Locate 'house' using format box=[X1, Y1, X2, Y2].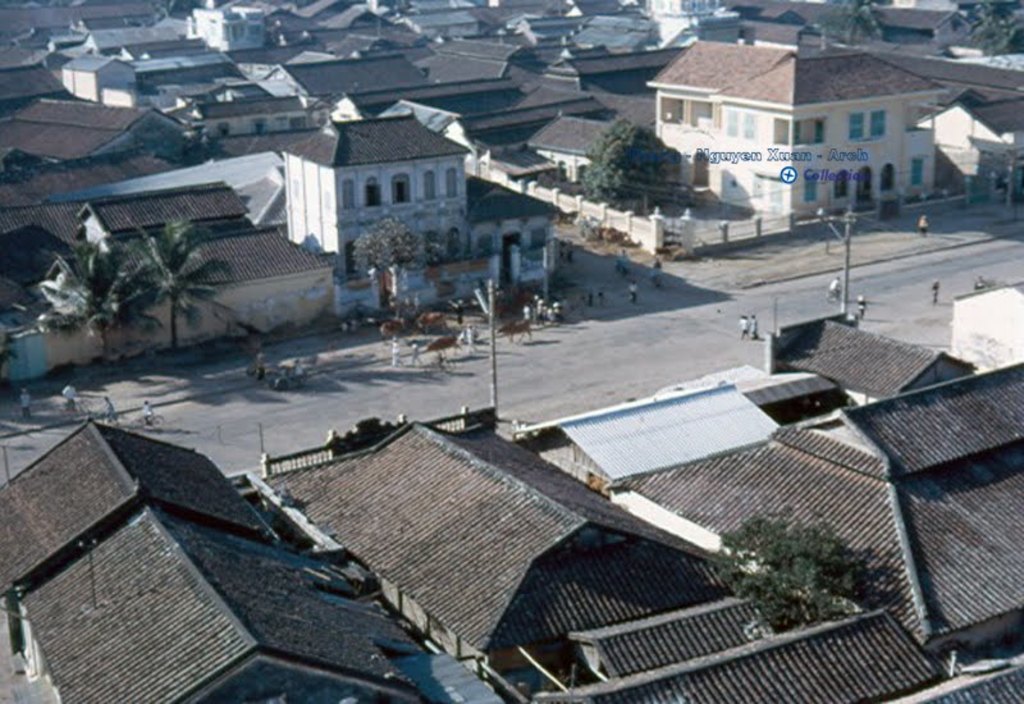
box=[653, 358, 837, 415].
